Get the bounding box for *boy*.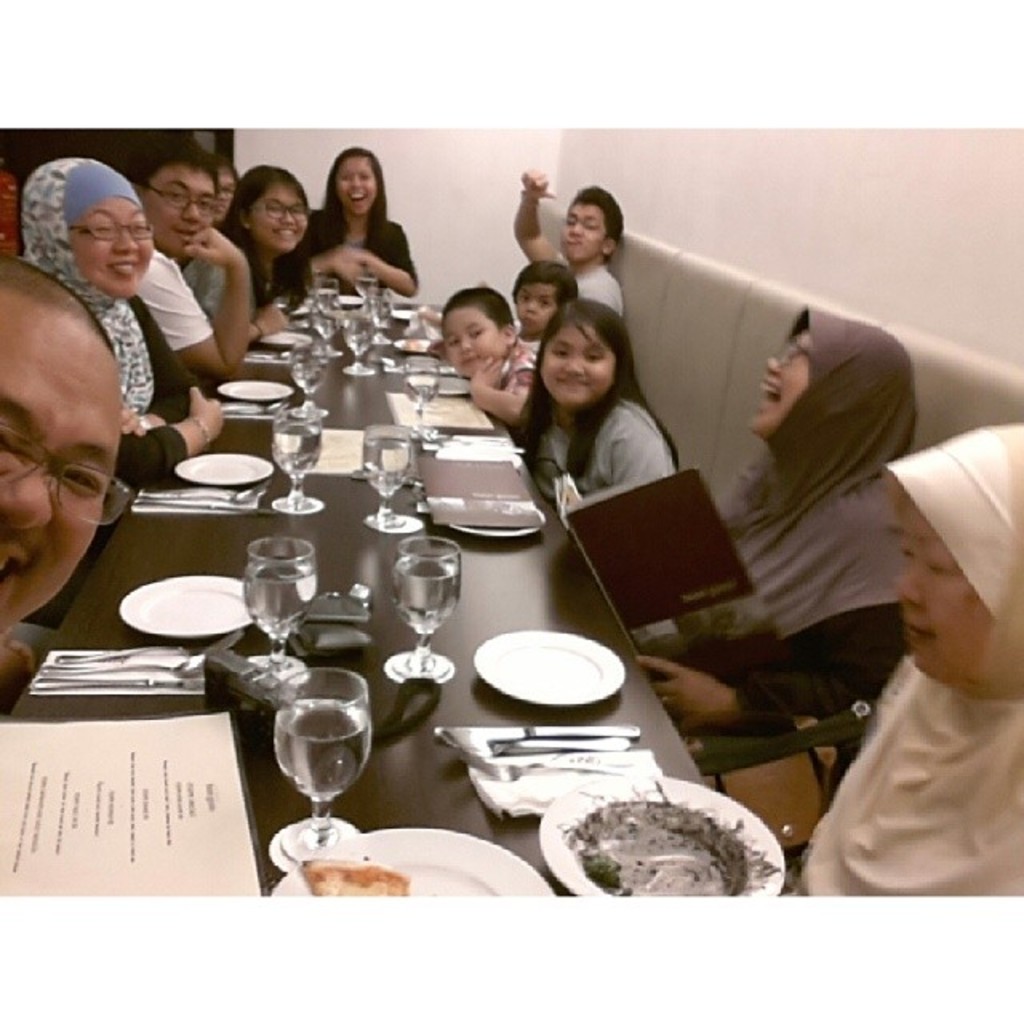
box=[499, 258, 571, 349].
